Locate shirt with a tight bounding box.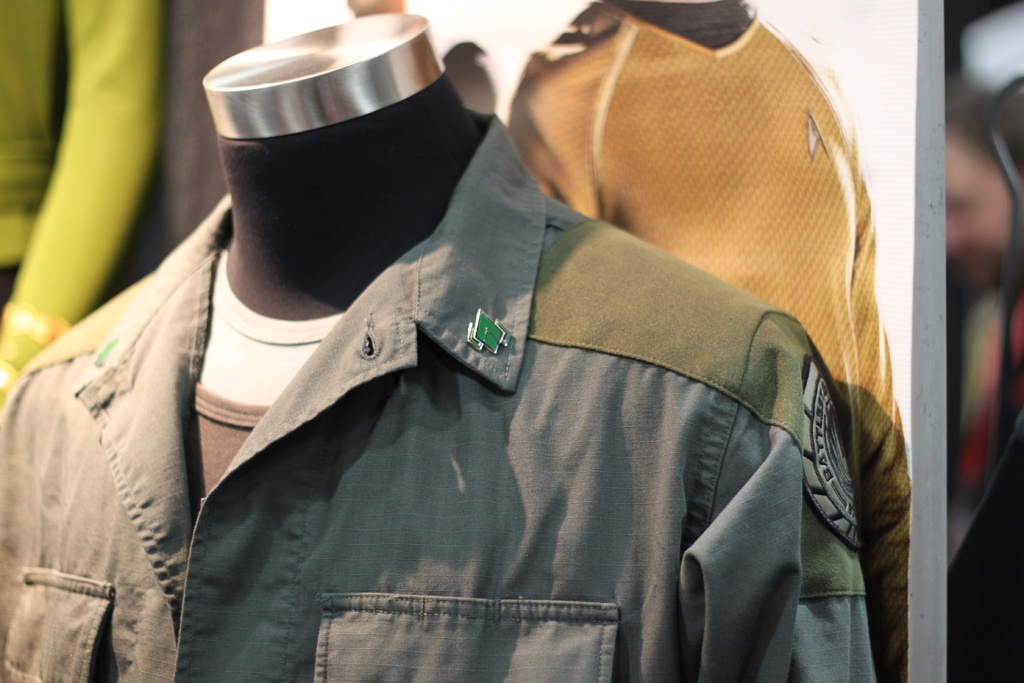
crop(1, 108, 876, 682).
